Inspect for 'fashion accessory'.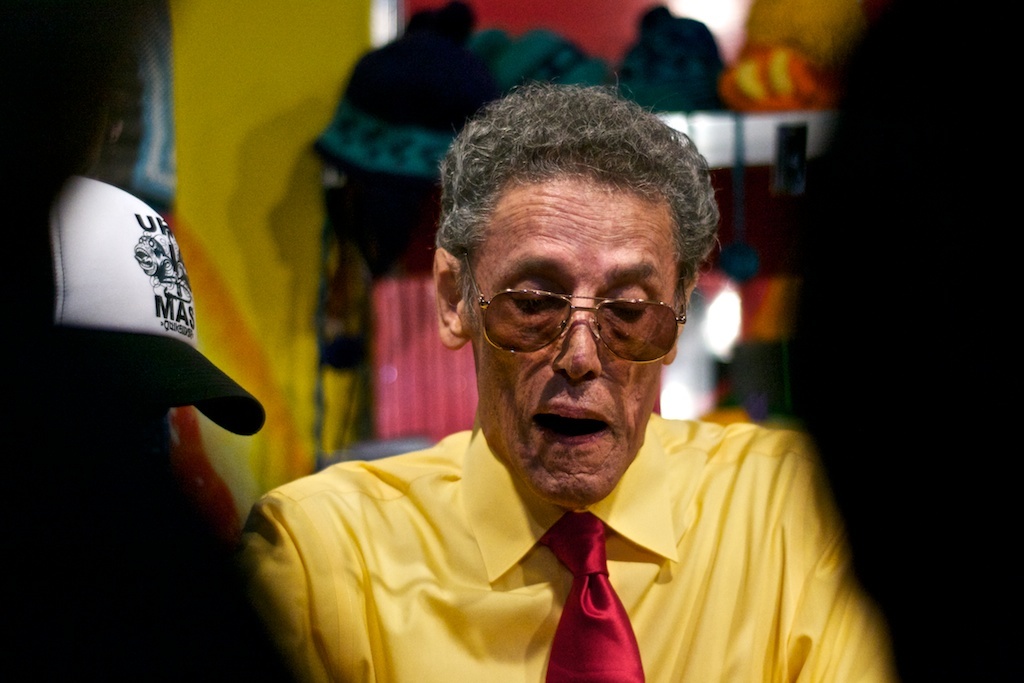
Inspection: 459,244,688,364.
